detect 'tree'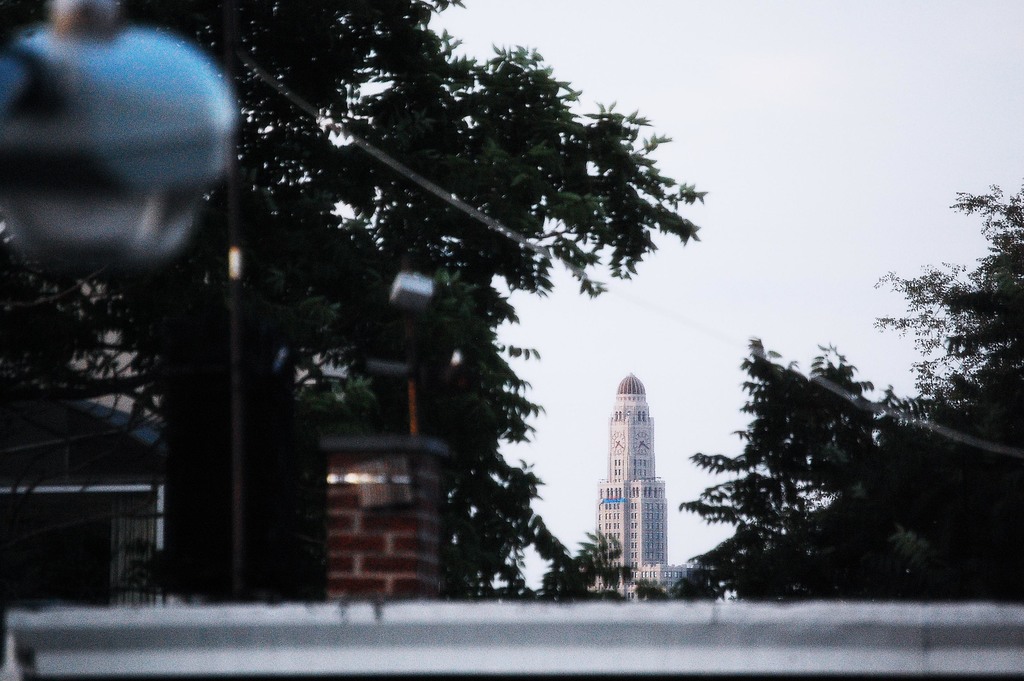
868/188/1023/395
